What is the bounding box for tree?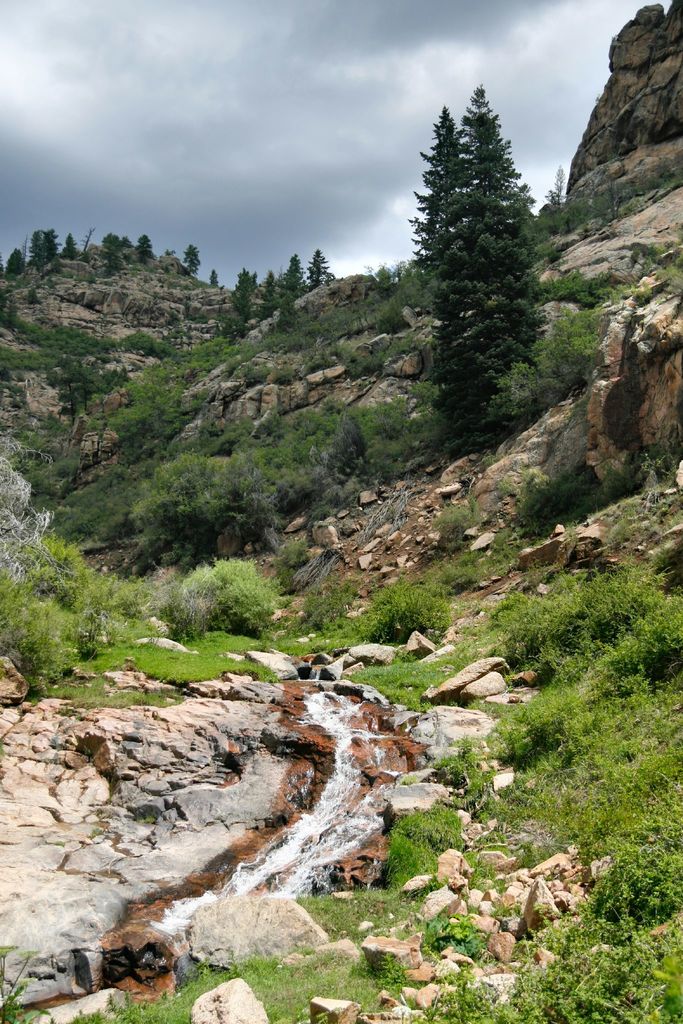
l=282, t=249, r=305, b=293.
